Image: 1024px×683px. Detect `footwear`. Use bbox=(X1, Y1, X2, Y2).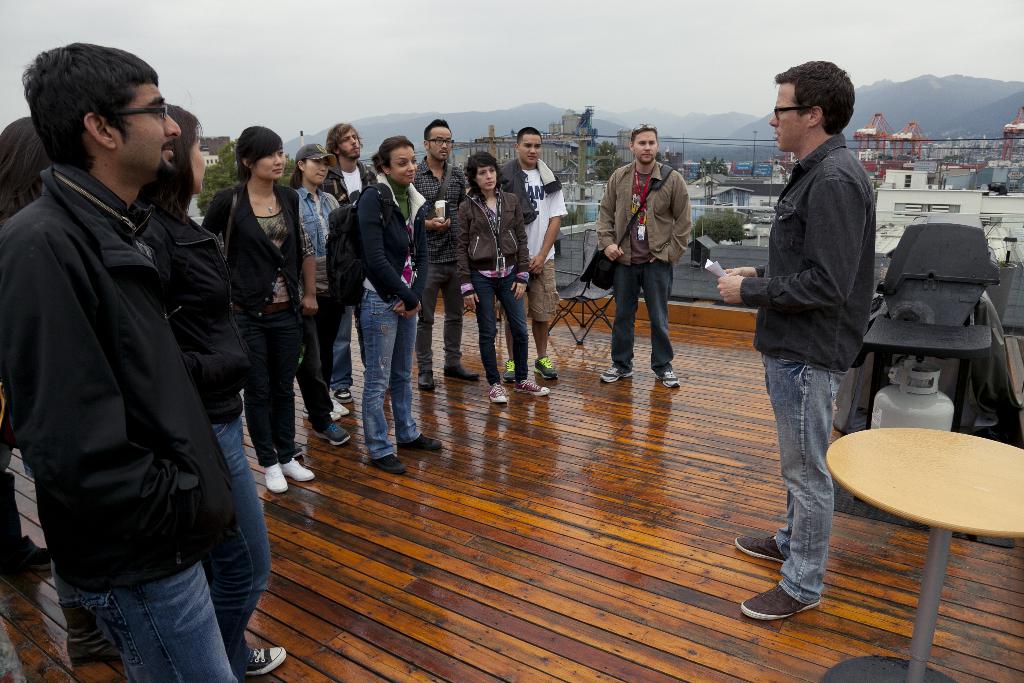
bbox=(260, 465, 291, 493).
